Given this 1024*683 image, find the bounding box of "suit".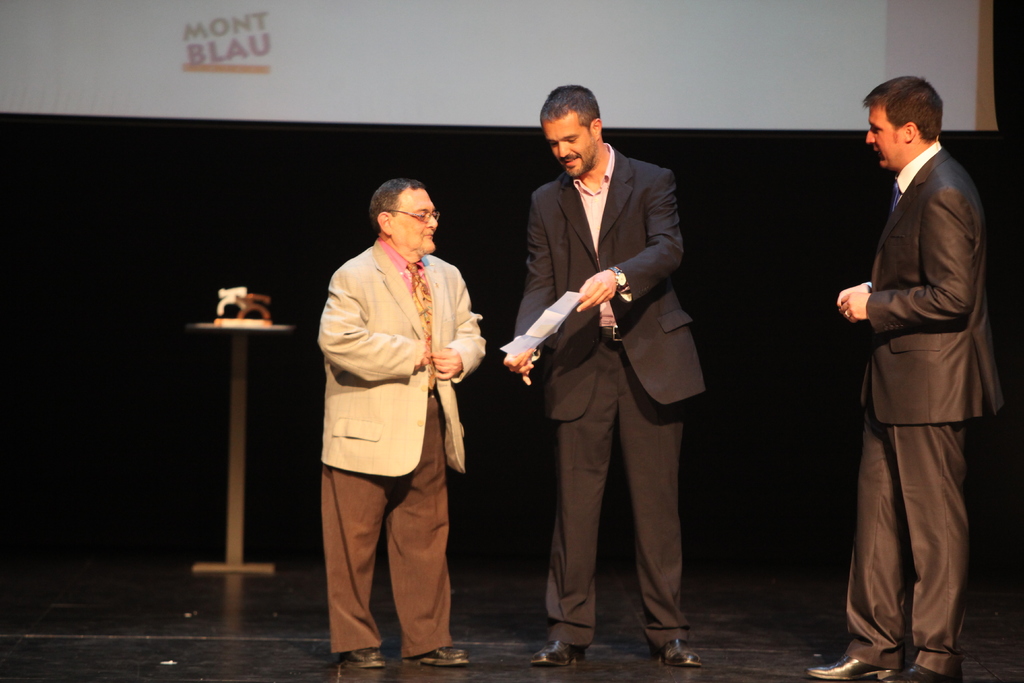
x1=513 y1=102 x2=723 y2=646.
